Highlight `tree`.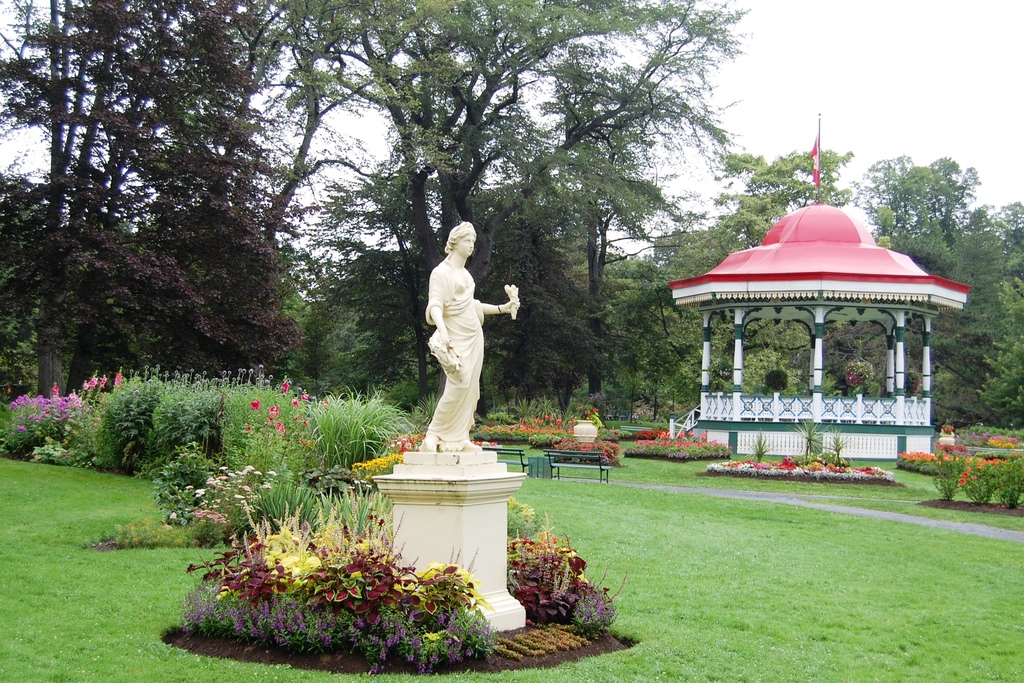
Highlighted region: 897/192/1023/436.
